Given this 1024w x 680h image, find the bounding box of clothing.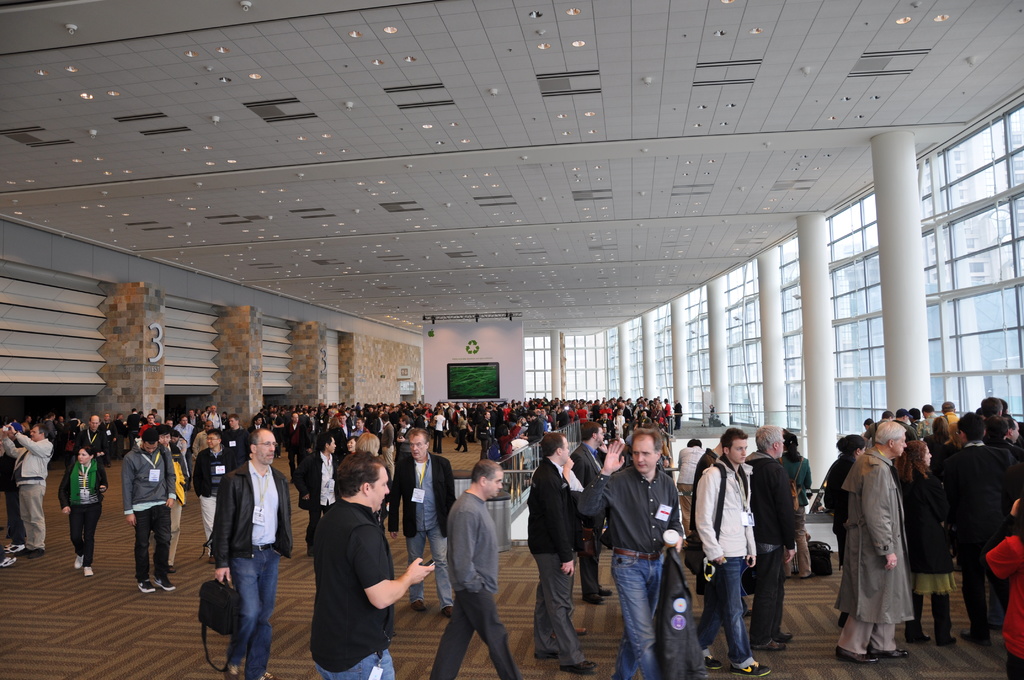
[1,420,56,555].
